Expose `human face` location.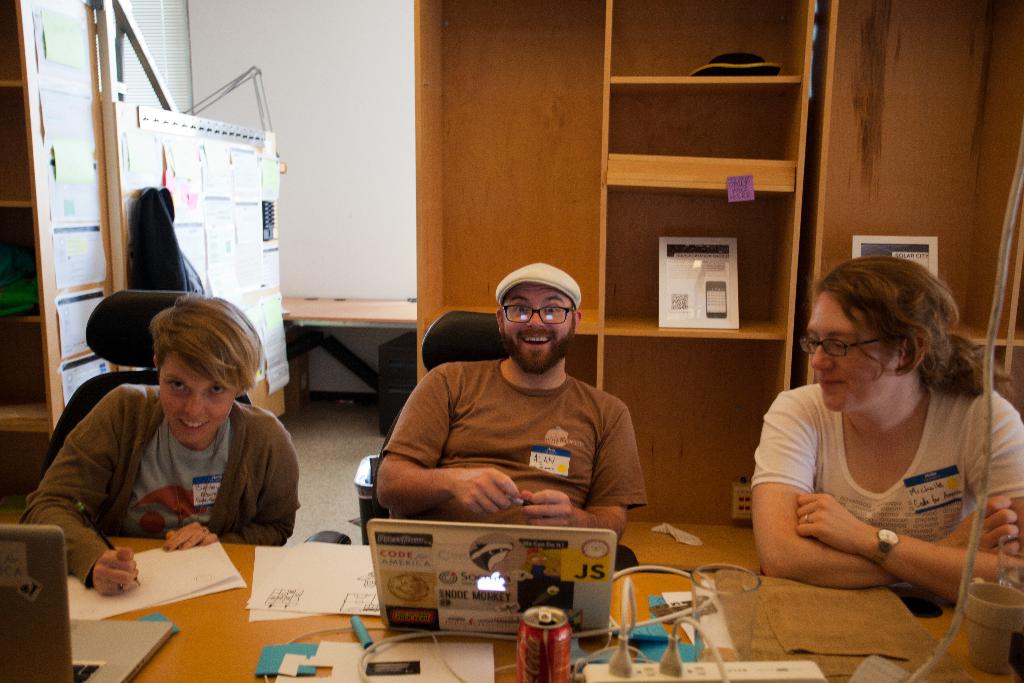
Exposed at BBox(502, 284, 570, 374).
